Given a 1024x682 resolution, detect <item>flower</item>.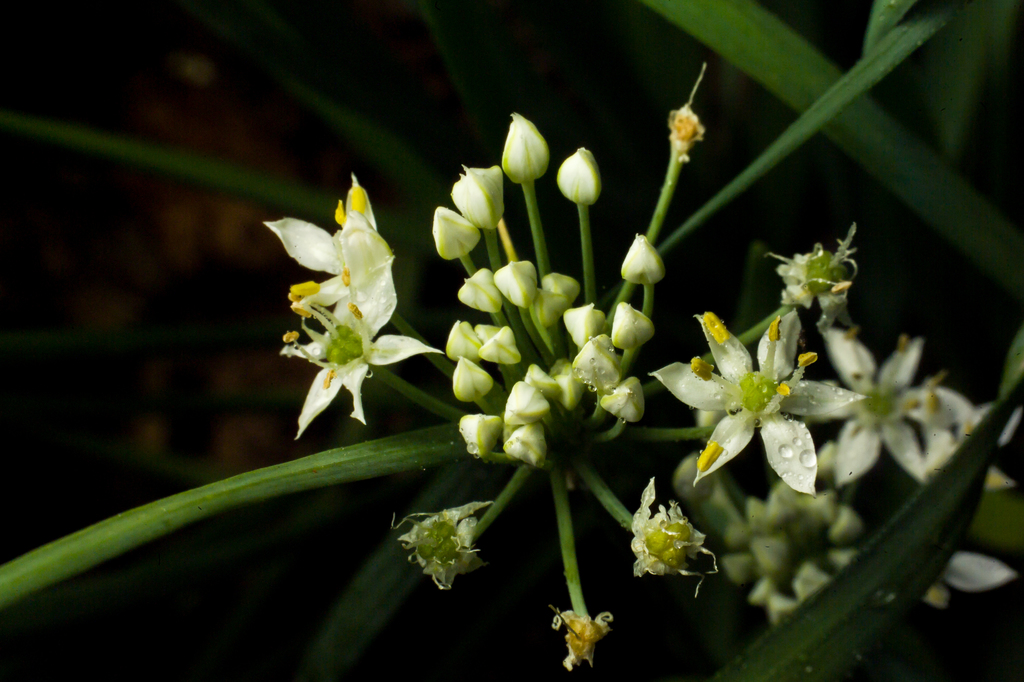
<region>254, 167, 374, 304</region>.
